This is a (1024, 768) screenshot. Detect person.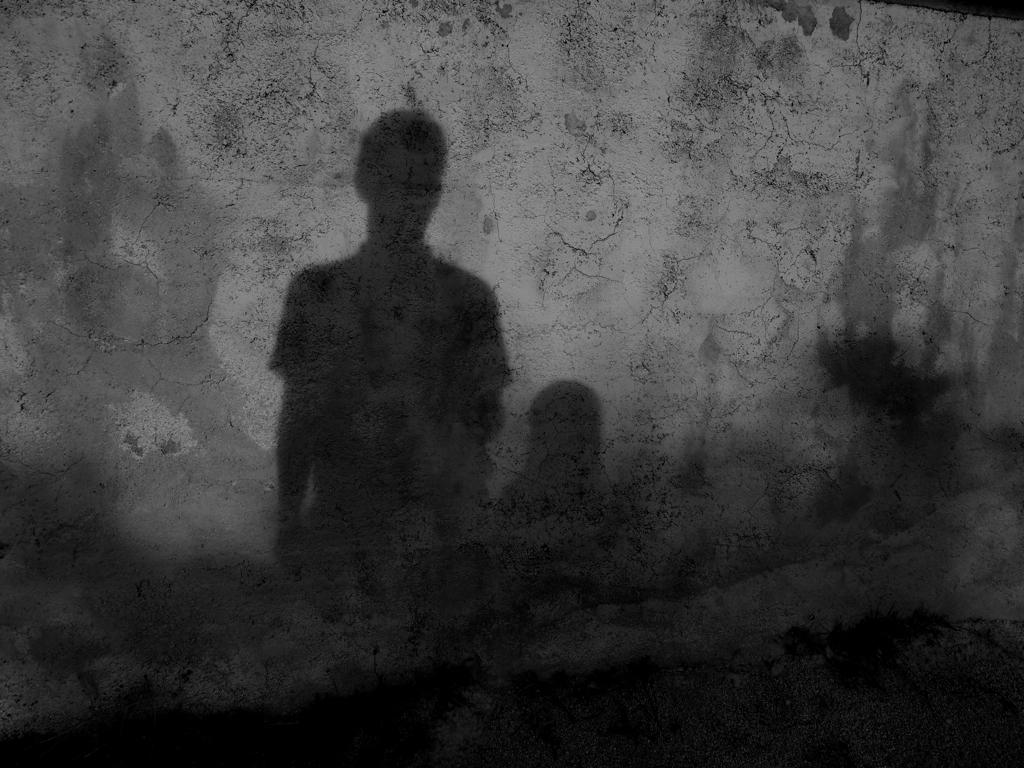
[x1=236, y1=85, x2=517, y2=721].
